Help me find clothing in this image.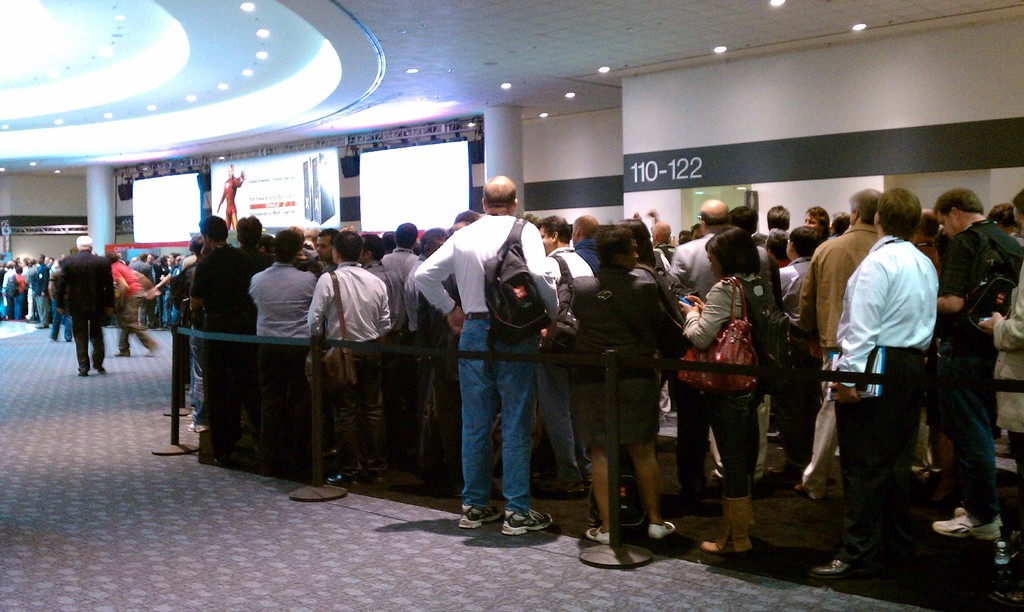
Found it: x1=310, y1=260, x2=381, y2=348.
